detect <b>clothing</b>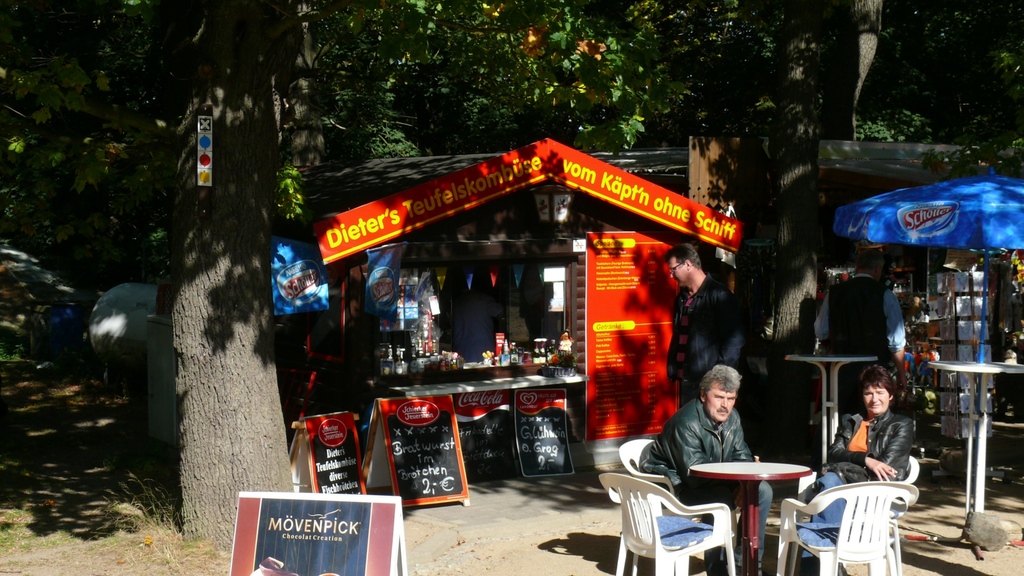
l=669, t=257, r=755, b=387
